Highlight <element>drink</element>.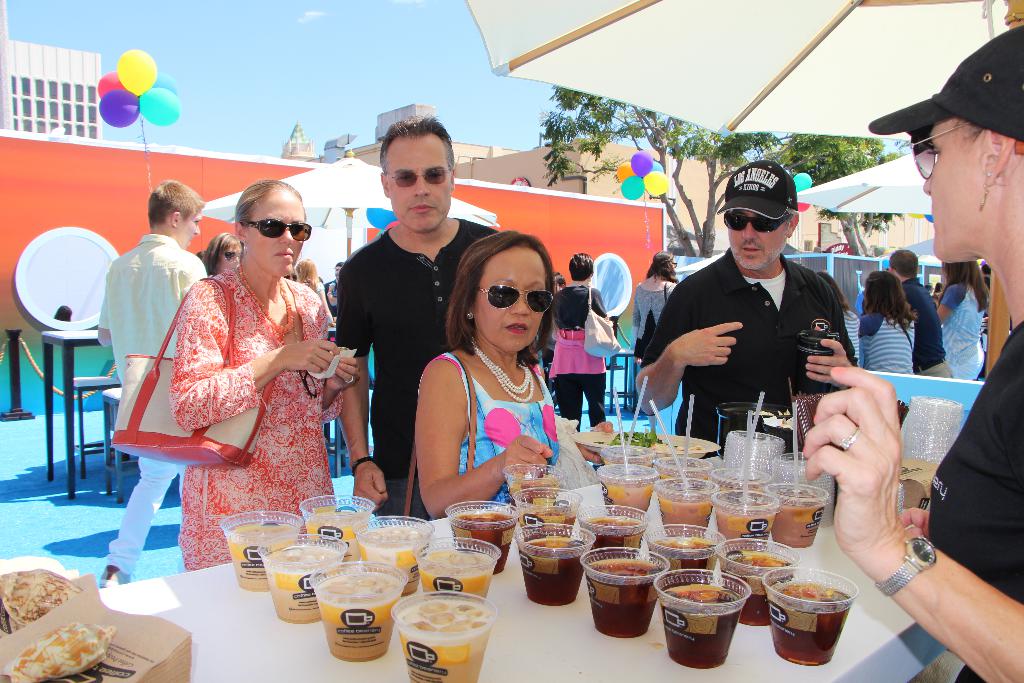
Highlighted region: (x1=364, y1=533, x2=422, y2=588).
